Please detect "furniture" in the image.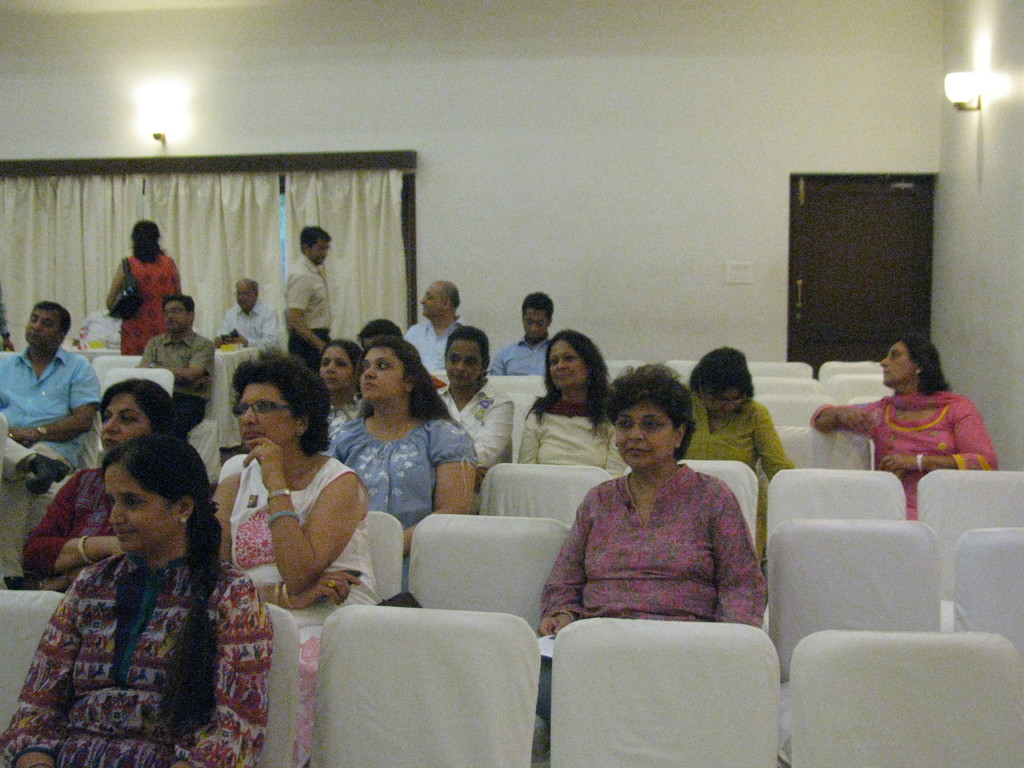
[left=364, top=508, right=406, bottom=607].
